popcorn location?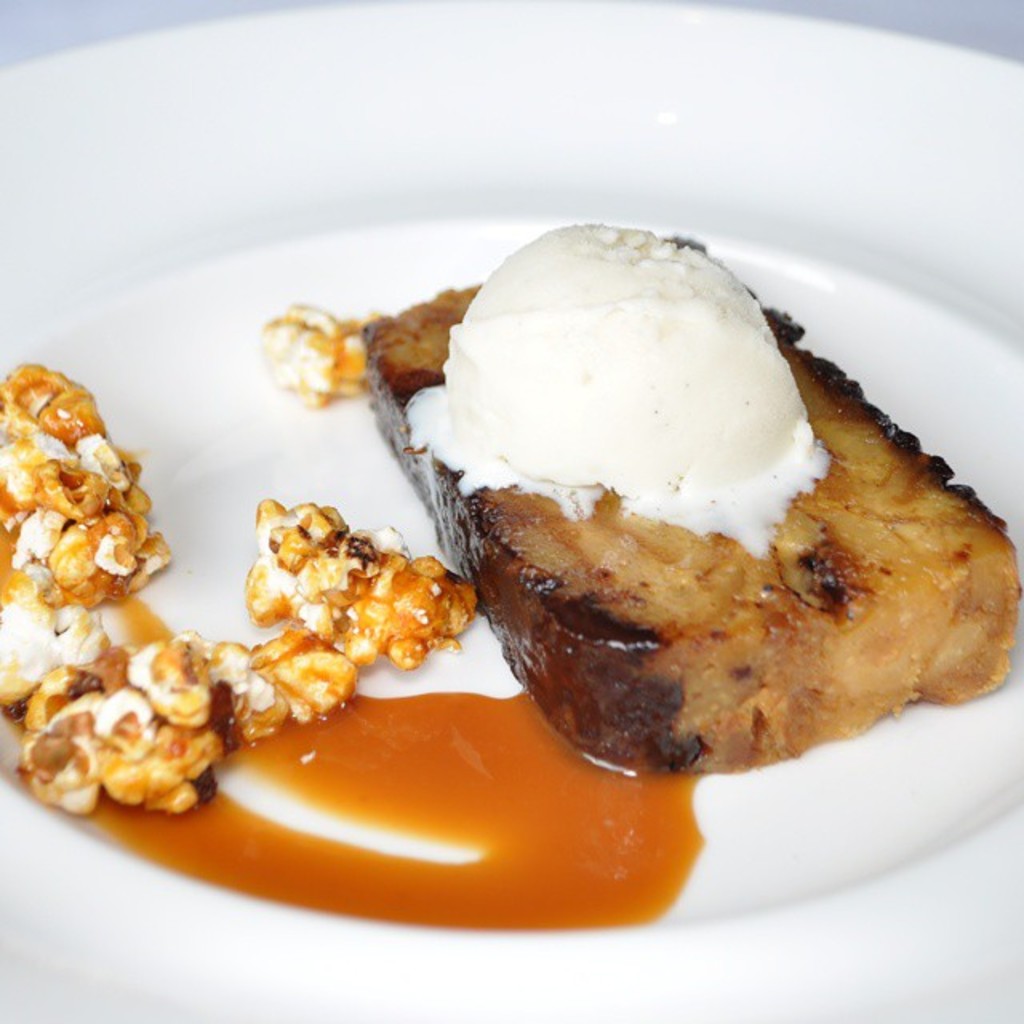
left=184, top=632, right=368, bottom=739
